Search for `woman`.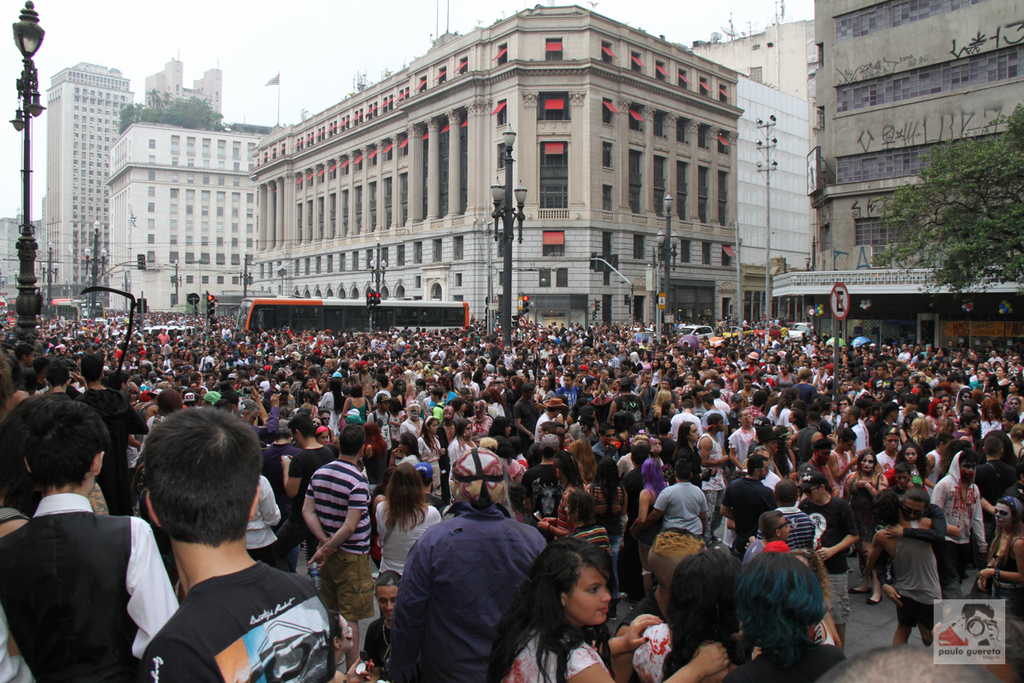
Found at select_region(983, 371, 1001, 403).
